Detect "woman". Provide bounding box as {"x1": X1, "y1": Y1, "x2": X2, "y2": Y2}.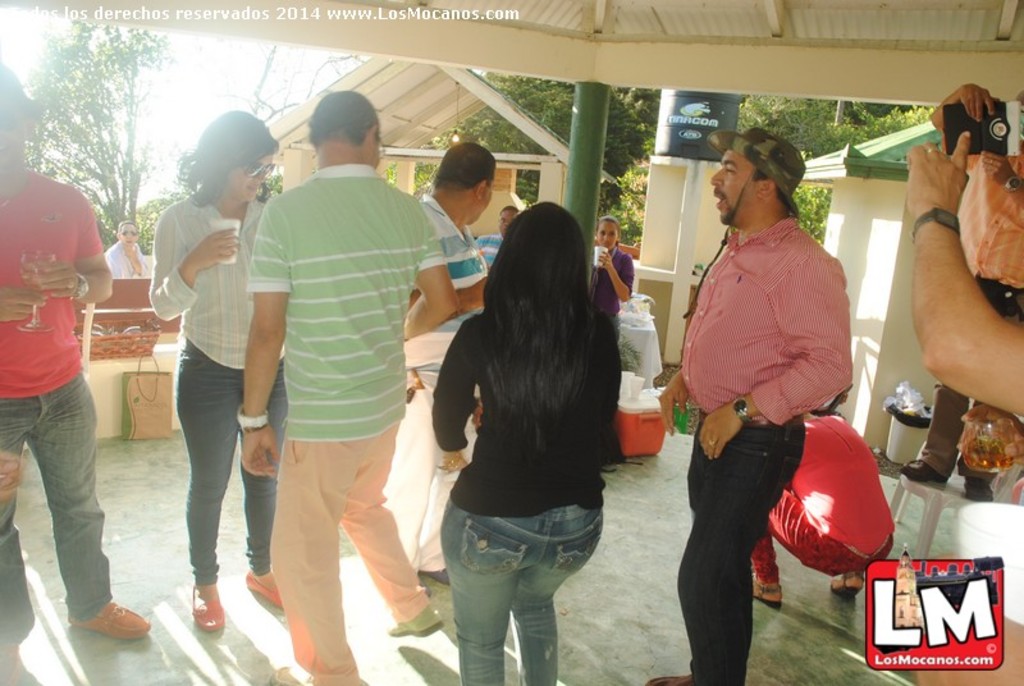
{"x1": 148, "y1": 109, "x2": 306, "y2": 650}.
